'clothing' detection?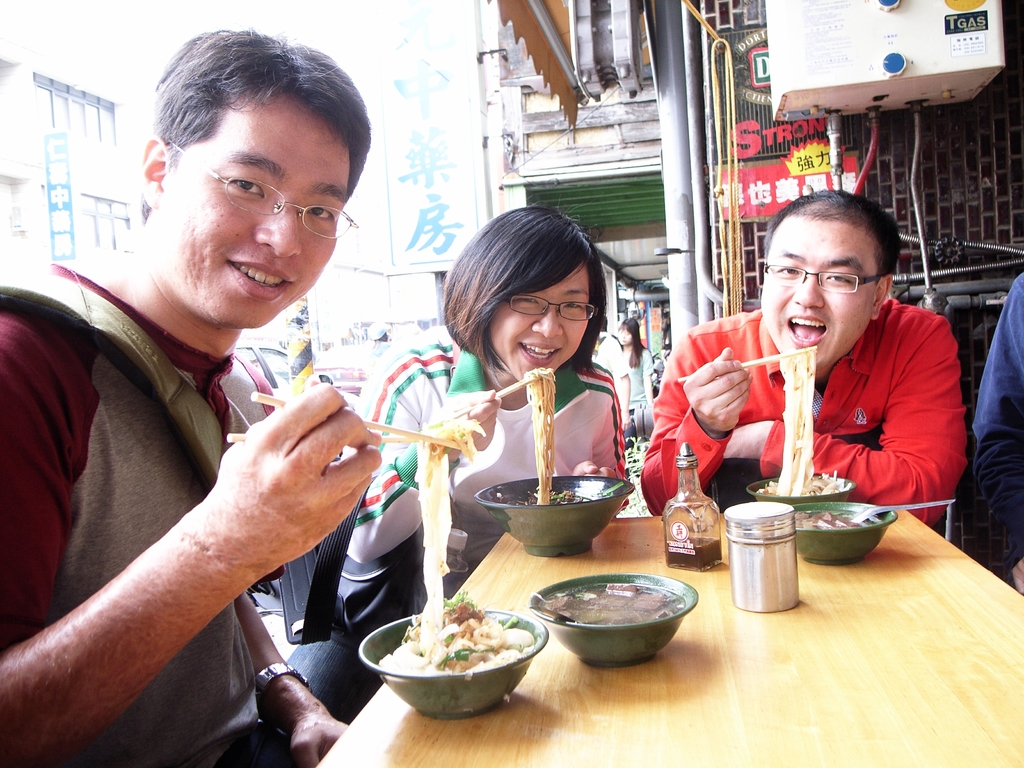
(x1=940, y1=271, x2=1023, y2=583)
